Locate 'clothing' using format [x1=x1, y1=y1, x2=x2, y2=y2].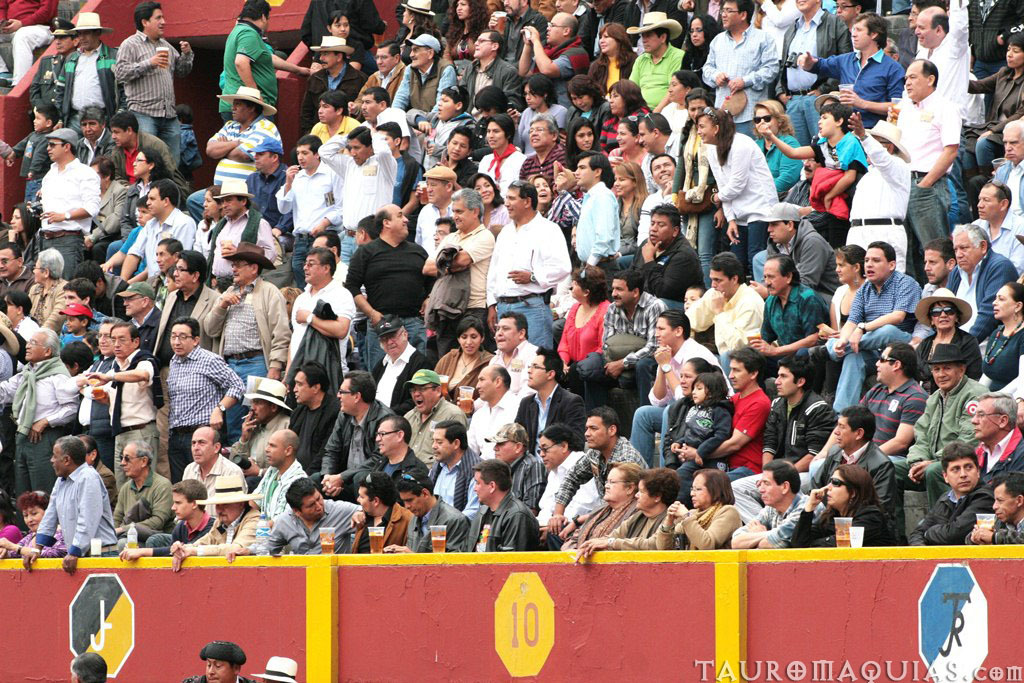
[x1=450, y1=159, x2=477, y2=184].
